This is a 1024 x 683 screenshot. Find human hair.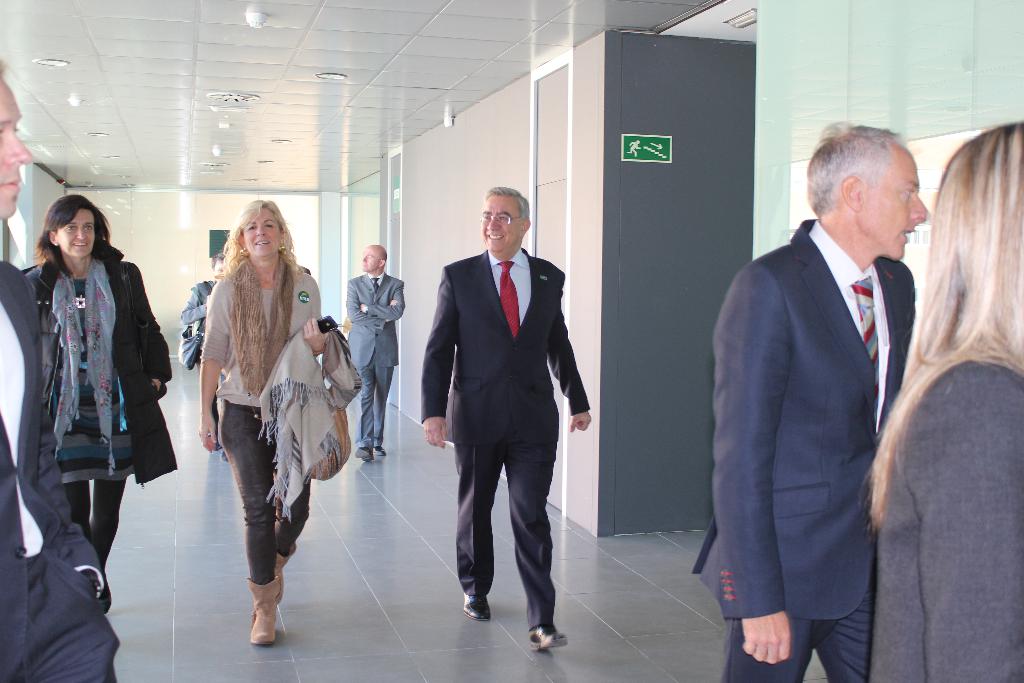
Bounding box: <bbox>488, 176, 533, 230</bbox>.
